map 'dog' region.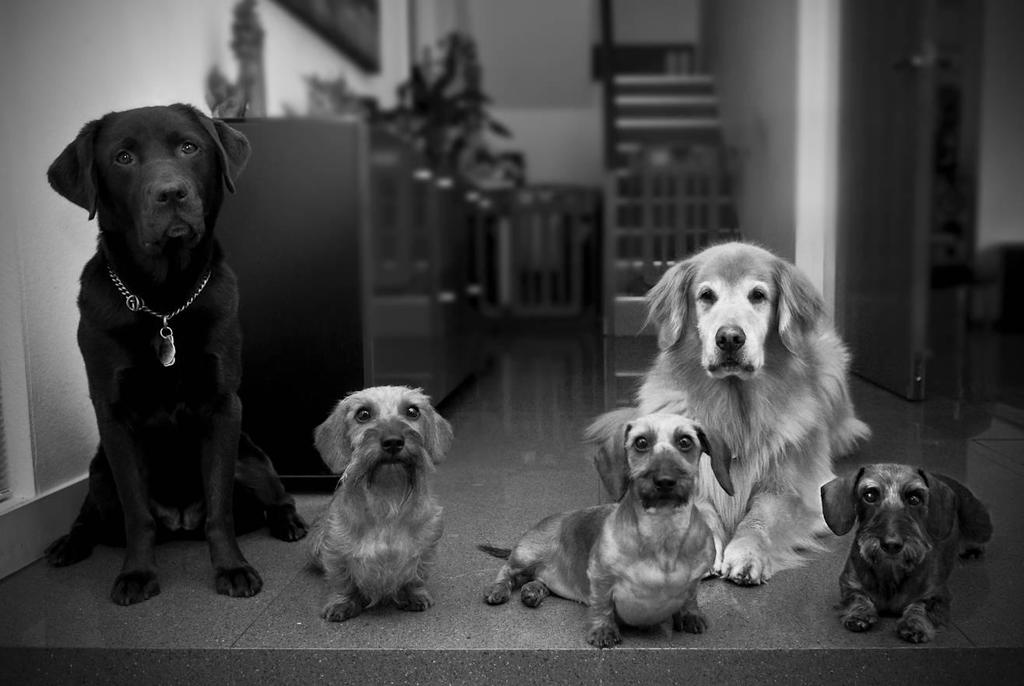
Mapped to <bbox>42, 100, 312, 608</bbox>.
